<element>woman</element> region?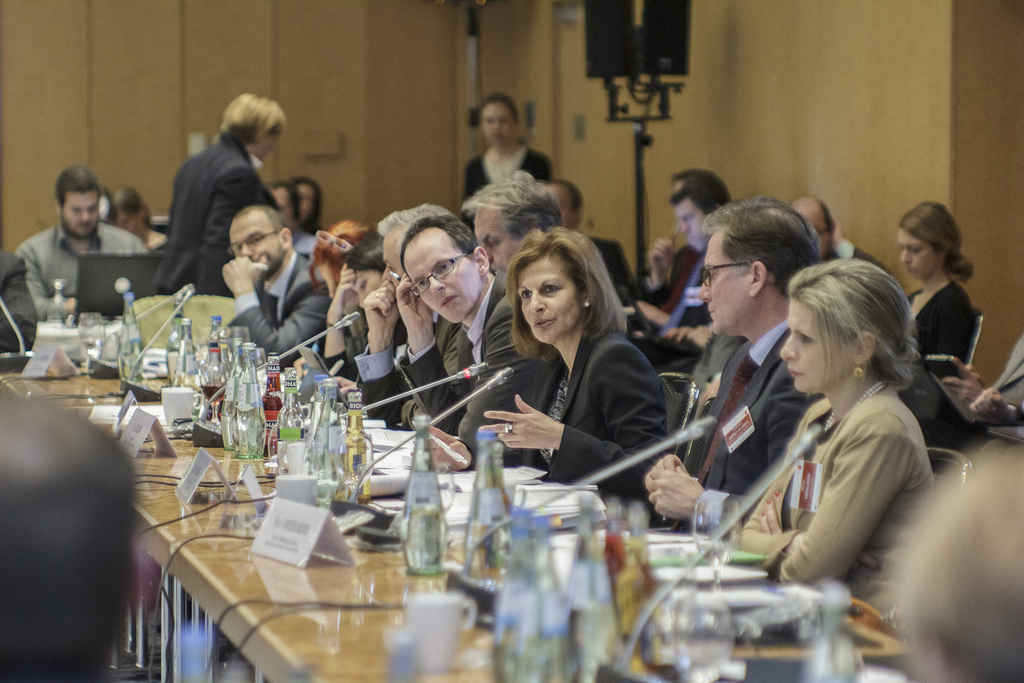
[317, 222, 391, 405]
